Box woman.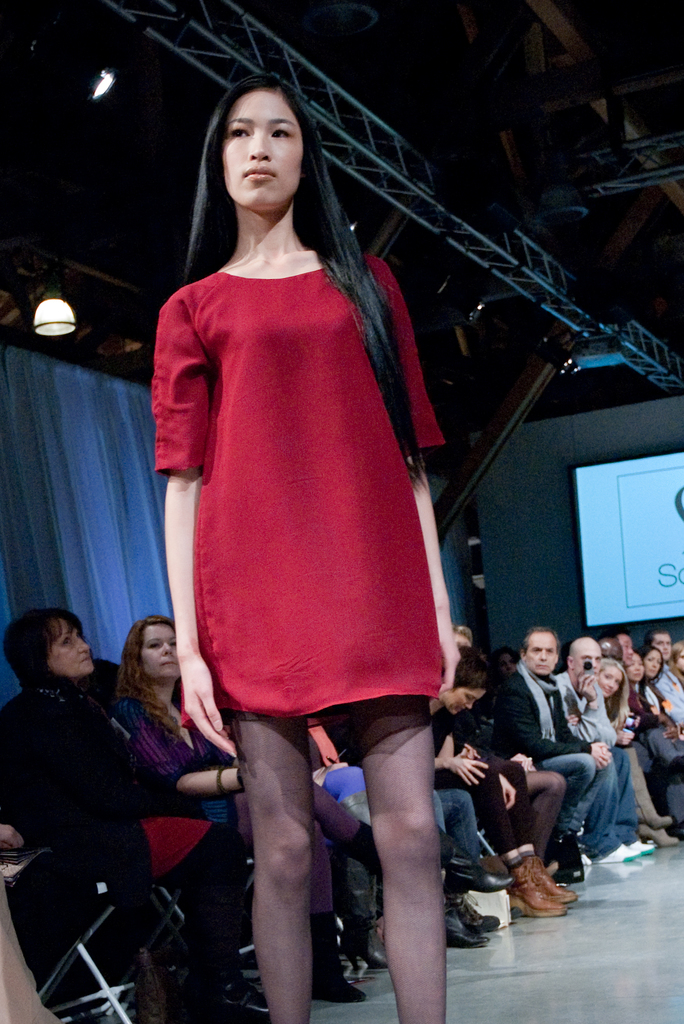
(left=121, top=616, right=394, bottom=1010).
